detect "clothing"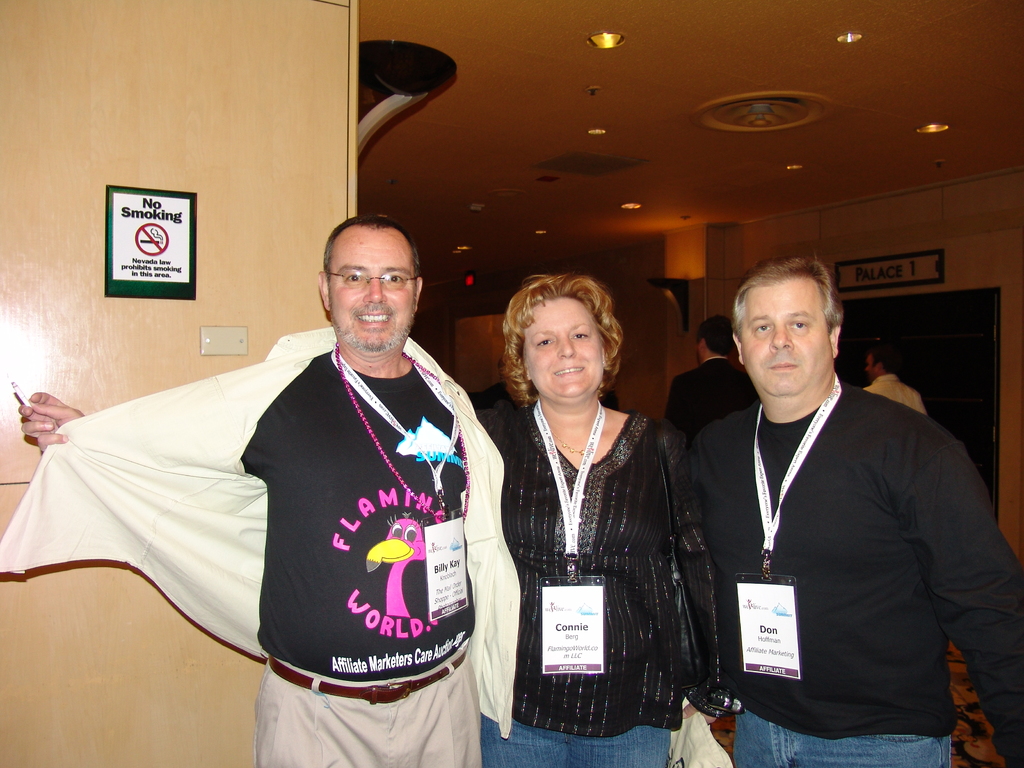
pyautogui.locateOnScreen(1, 318, 527, 767)
